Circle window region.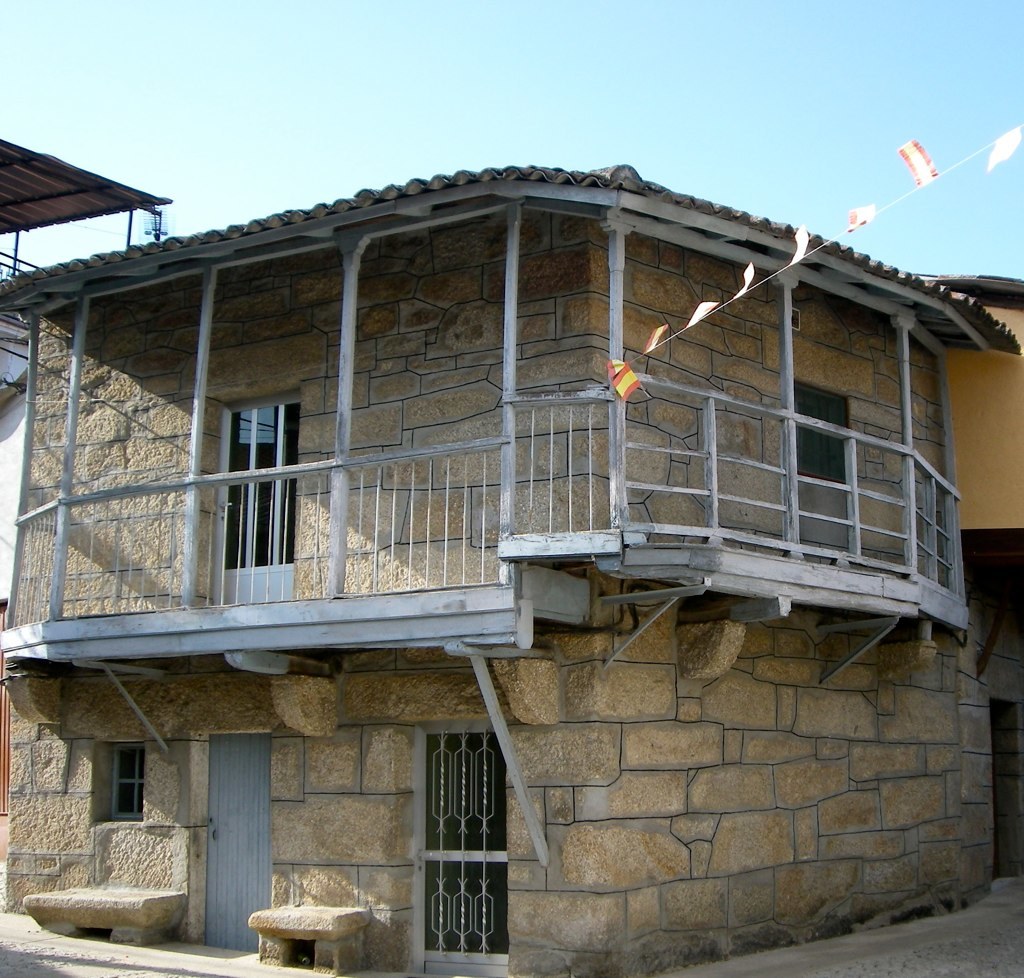
Region: (791,375,854,482).
